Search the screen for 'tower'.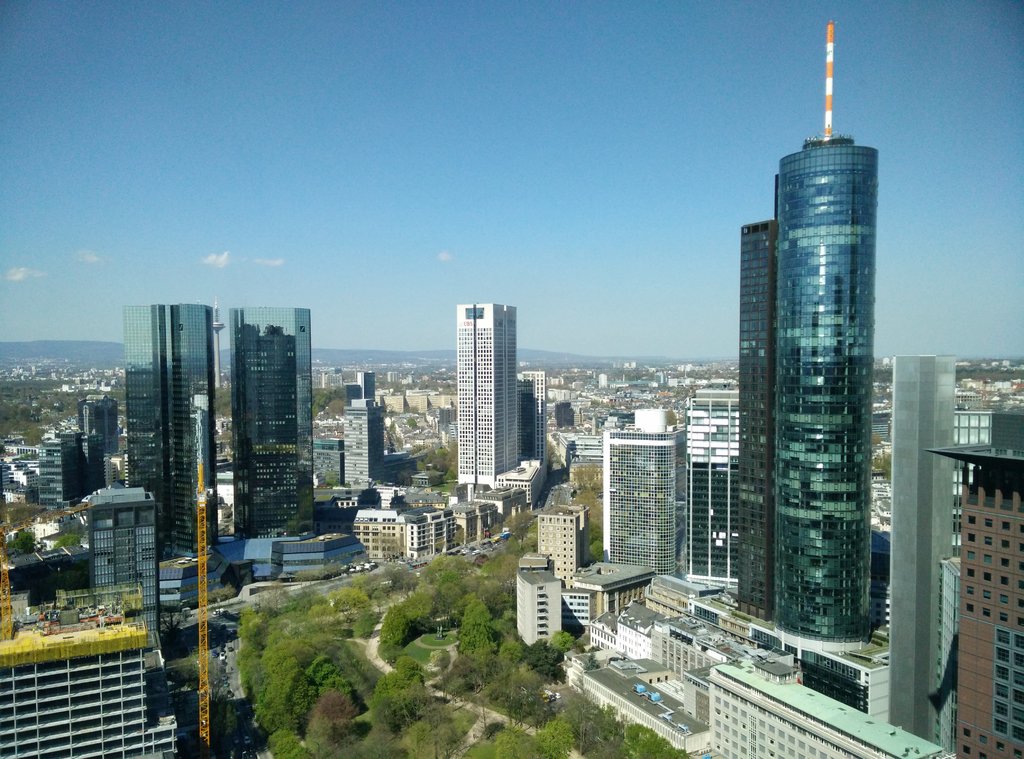
Found at (230,301,320,543).
